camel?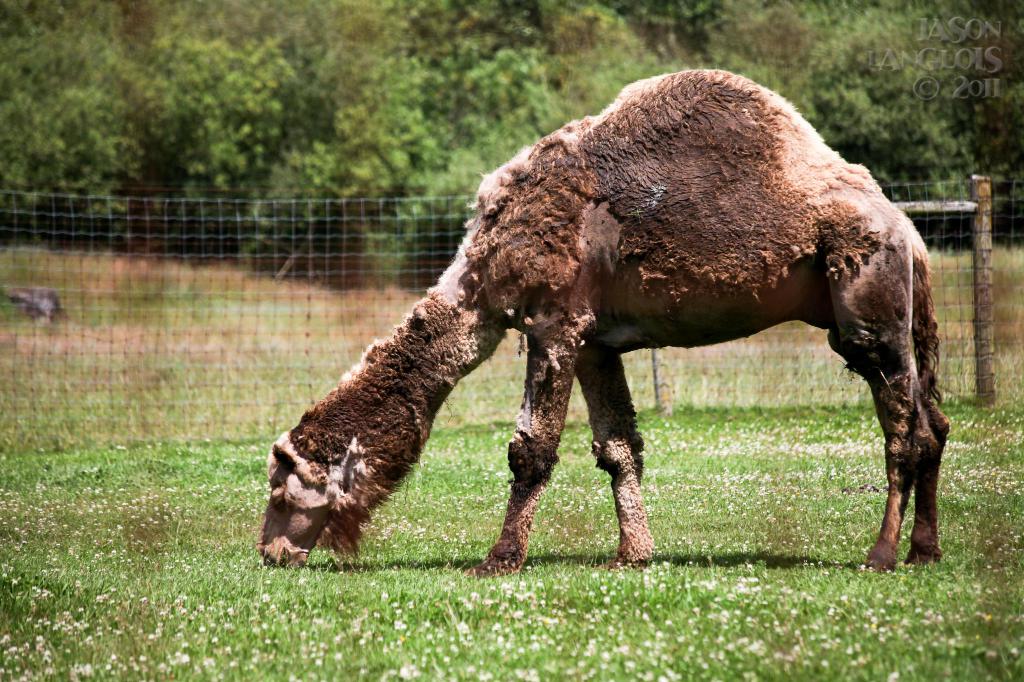
(255,68,952,573)
